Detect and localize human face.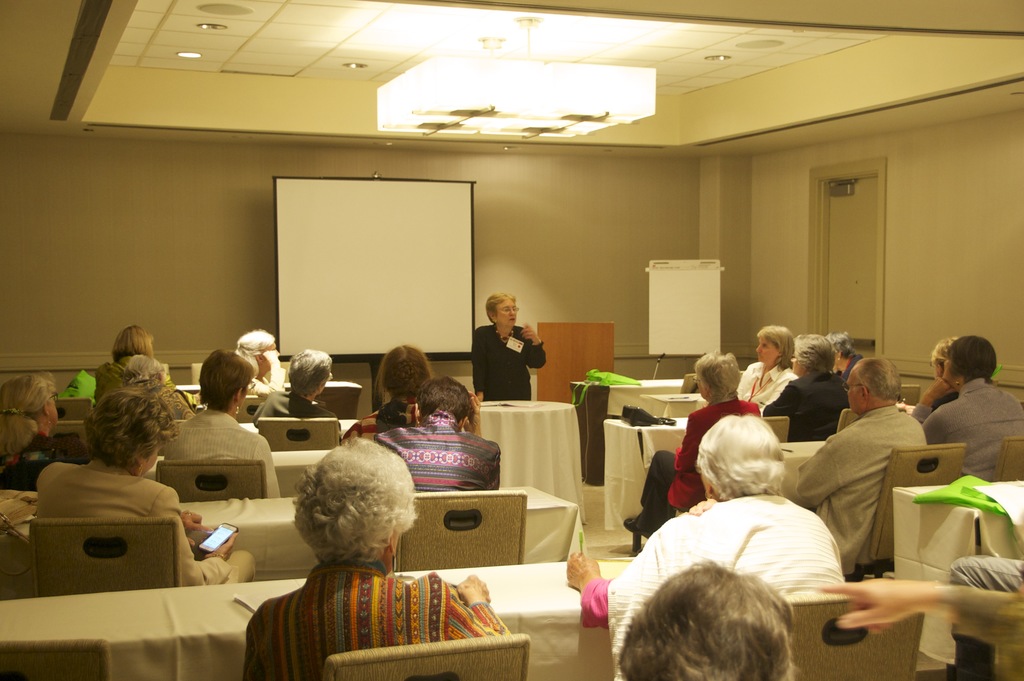
Localized at (x1=941, y1=356, x2=953, y2=388).
